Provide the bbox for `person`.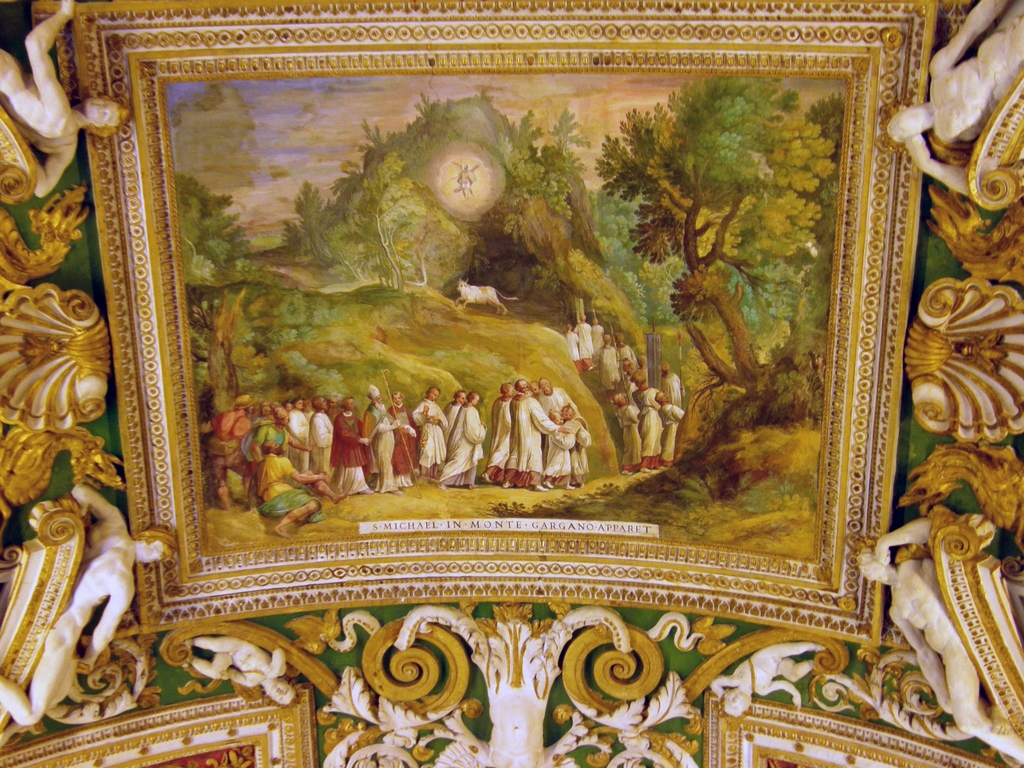
597:336:620:390.
